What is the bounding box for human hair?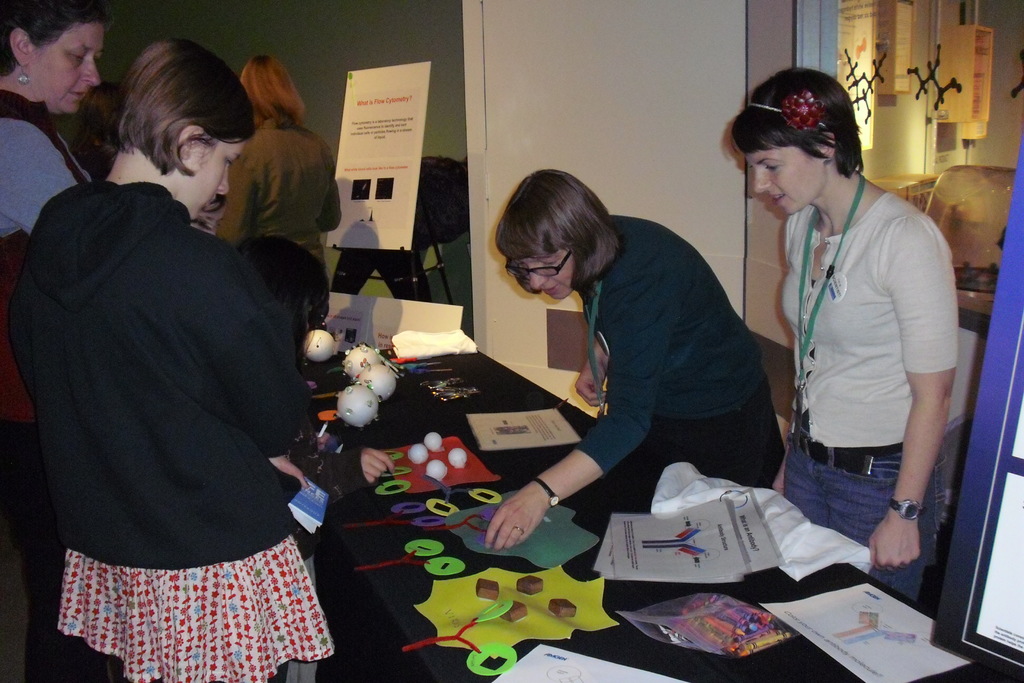
(x1=728, y1=63, x2=866, y2=180).
